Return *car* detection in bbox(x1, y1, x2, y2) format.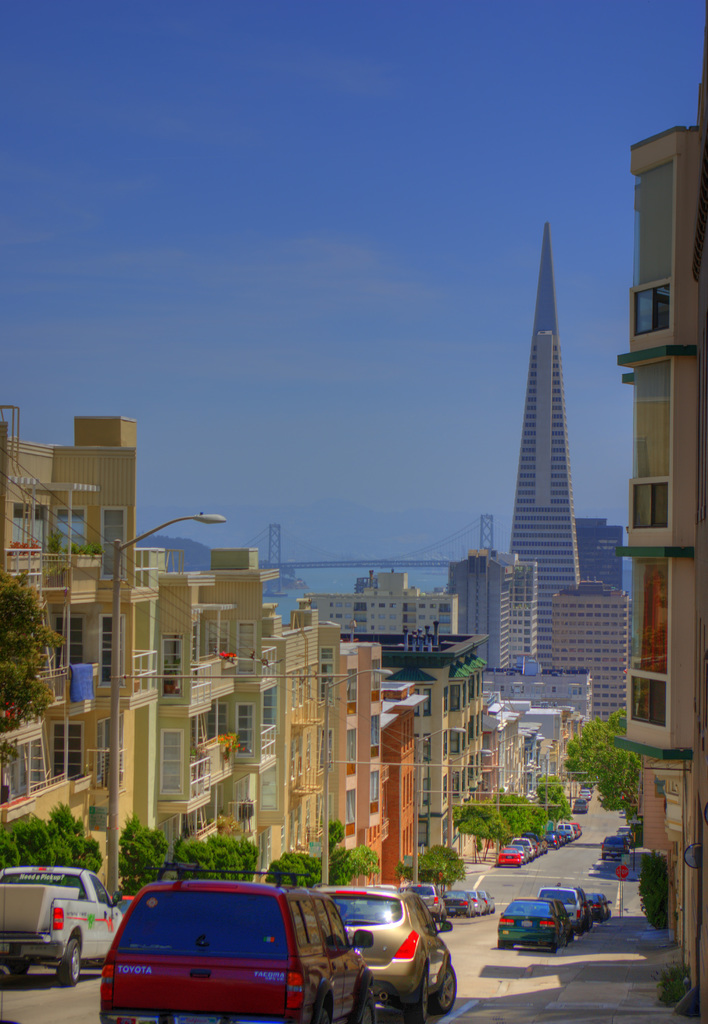
bbox(310, 886, 460, 1023).
